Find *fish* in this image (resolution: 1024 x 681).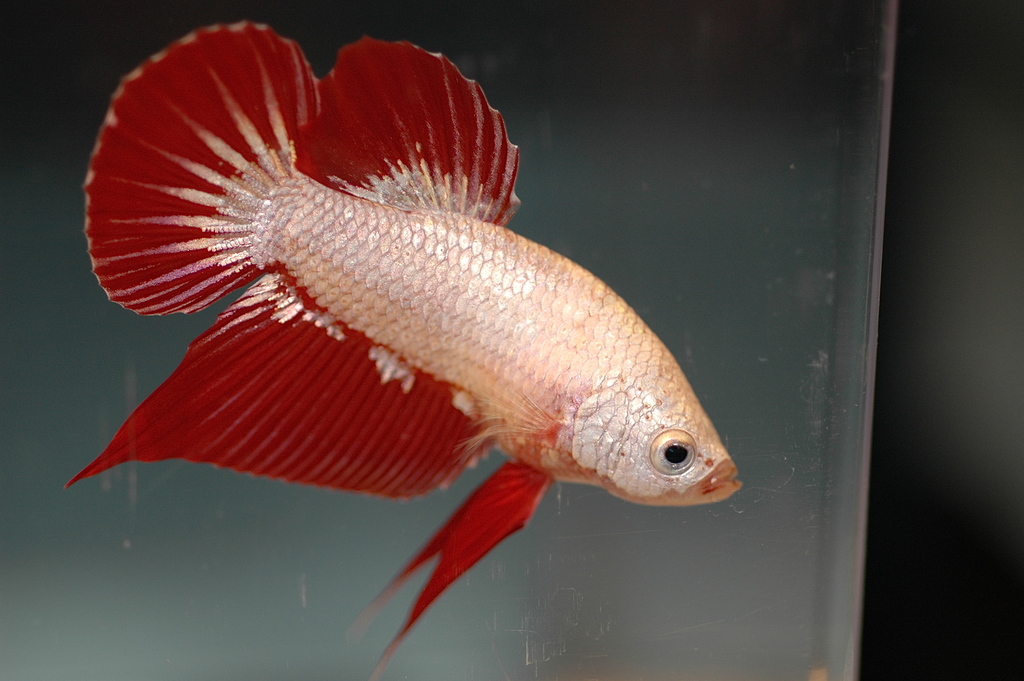
box=[59, 13, 735, 680].
